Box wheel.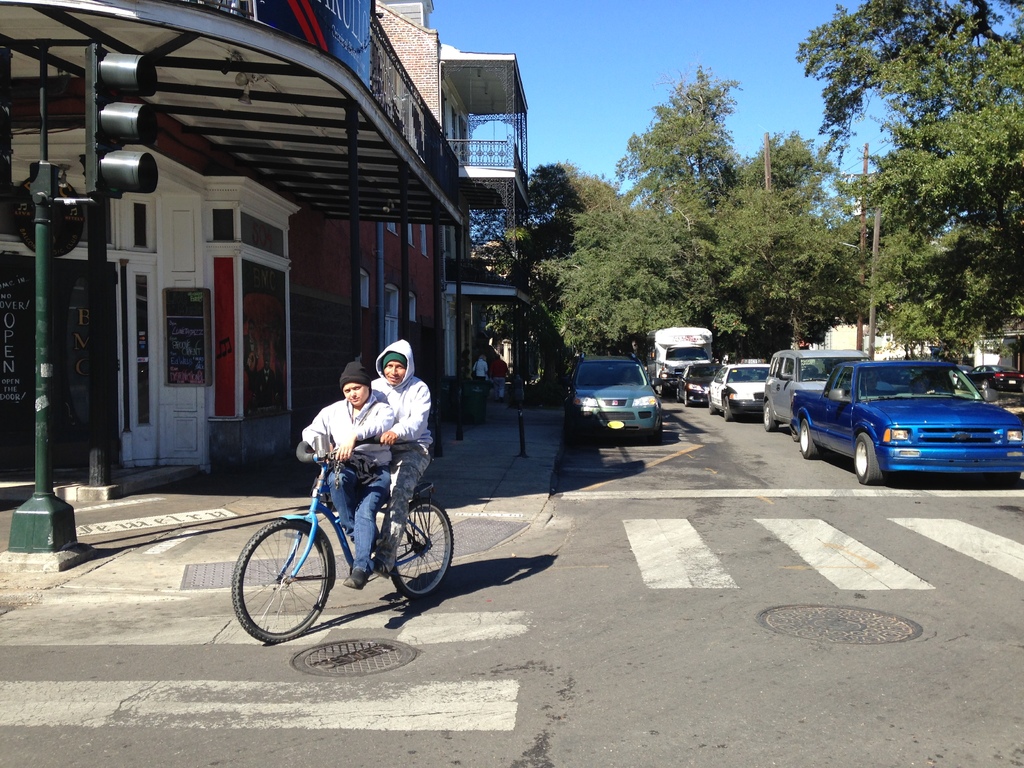
bbox=(853, 433, 878, 486).
